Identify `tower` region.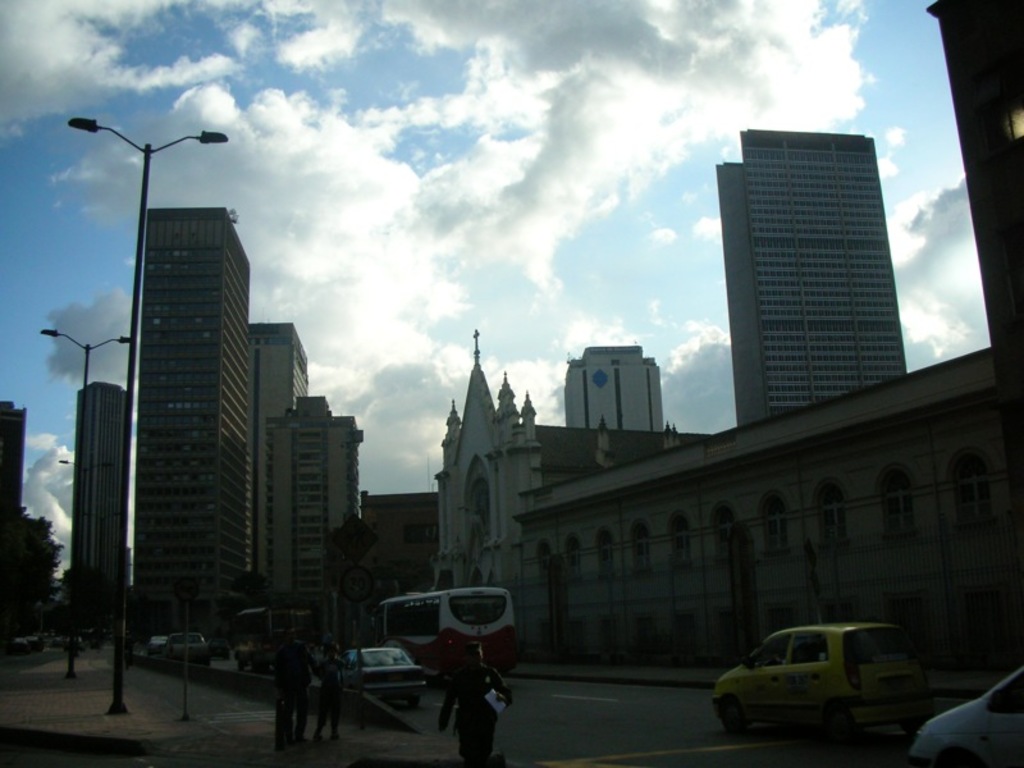
Region: left=132, top=206, right=251, bottom=630.
